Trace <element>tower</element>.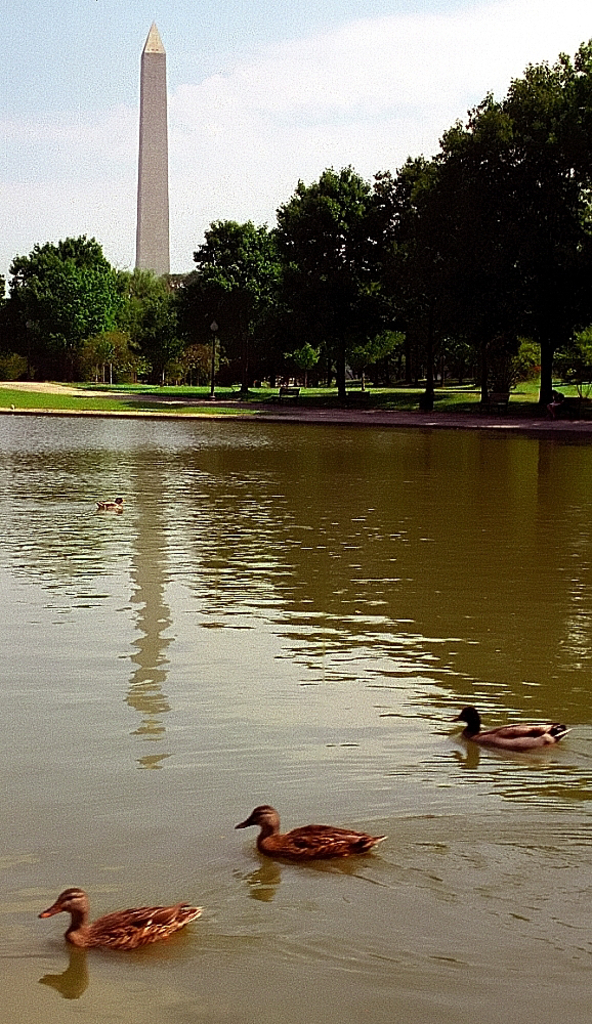
Traced to 136, 22, 173, 284.
